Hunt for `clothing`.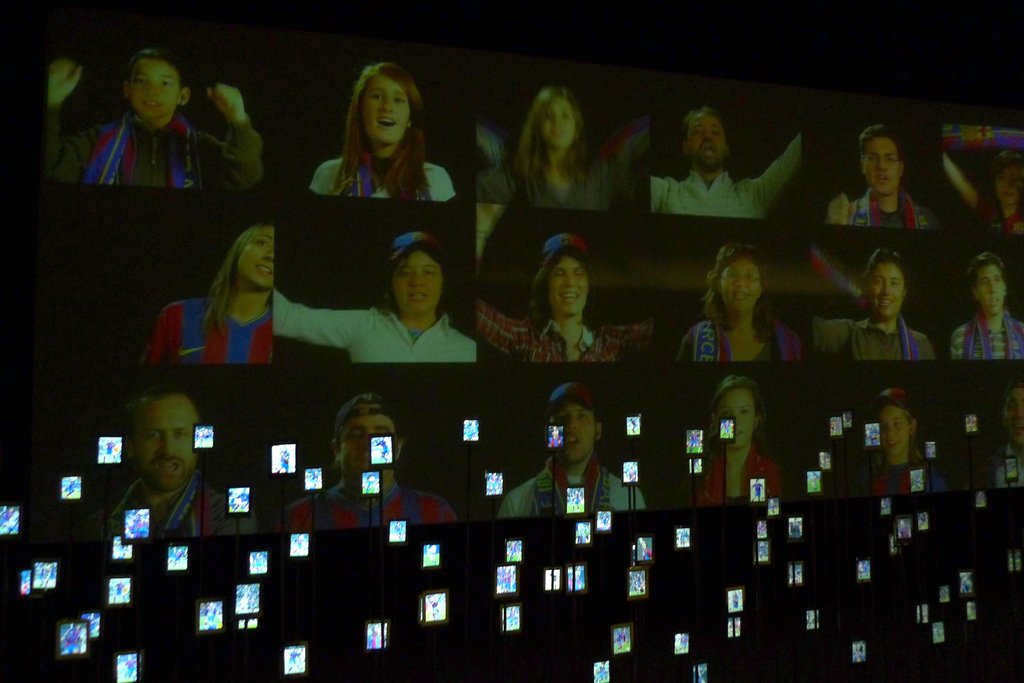
Hunted down at box=[949, 305, 1023, 357].
